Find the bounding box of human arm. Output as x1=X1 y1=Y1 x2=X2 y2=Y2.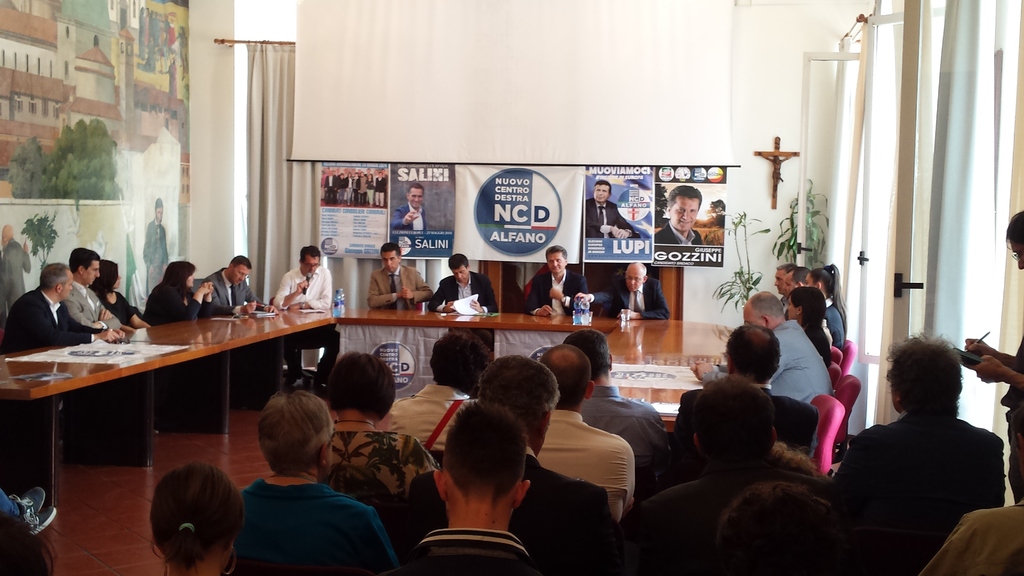
x1=973 y1=352 x2=1022 y2=390.
